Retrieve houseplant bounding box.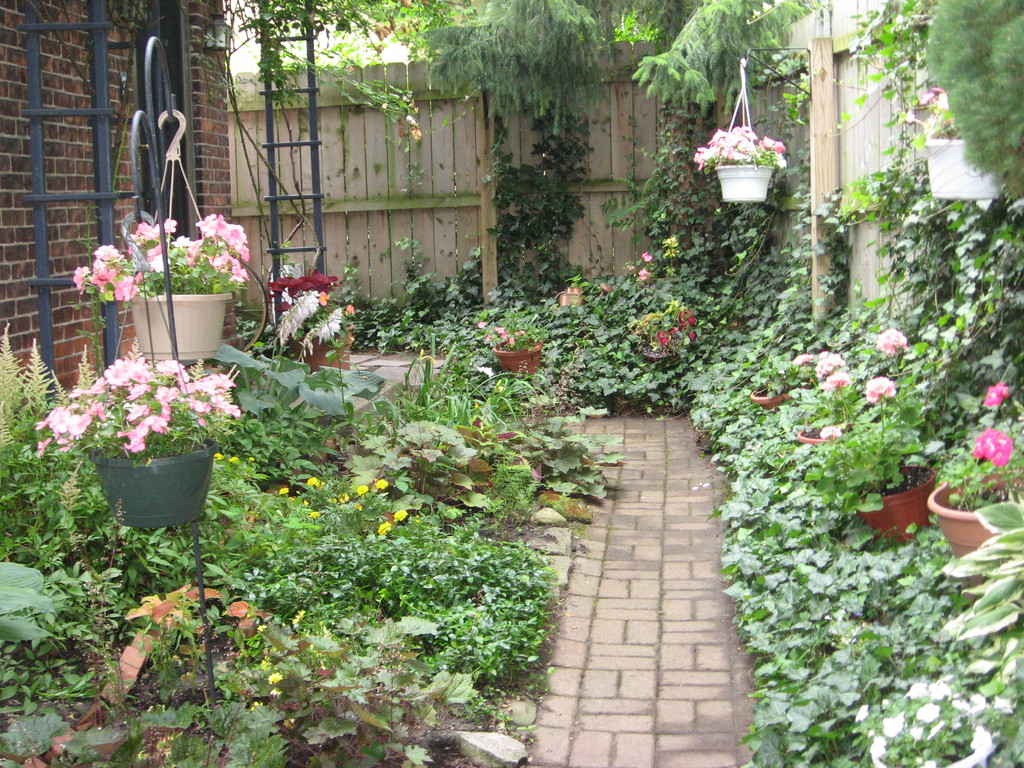
Bounding box: 906/84/1007/205.
